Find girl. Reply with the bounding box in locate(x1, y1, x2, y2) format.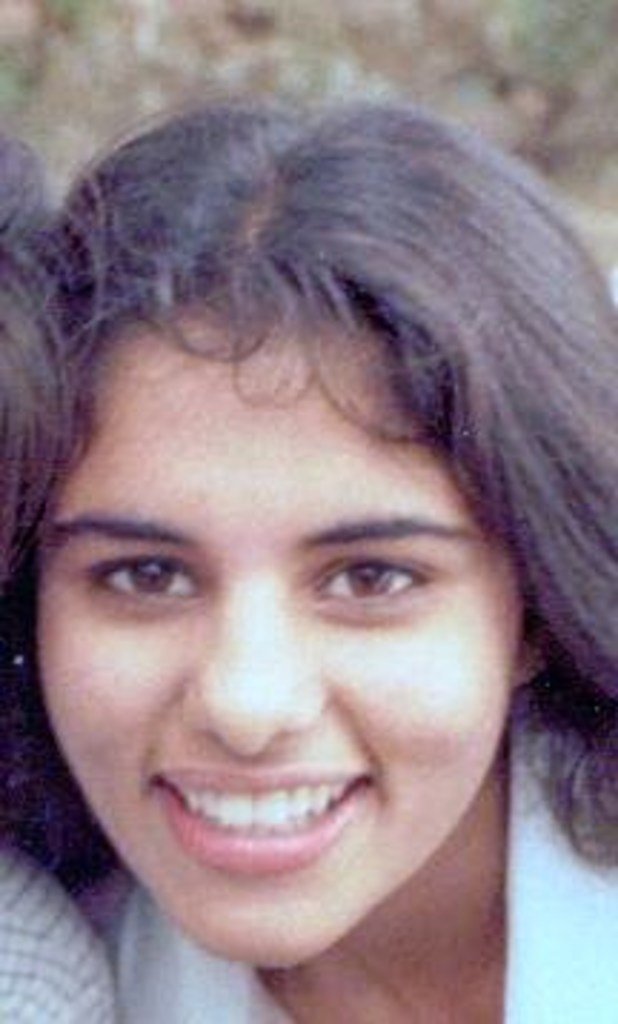
locate(3, 103, 615, 1021).
